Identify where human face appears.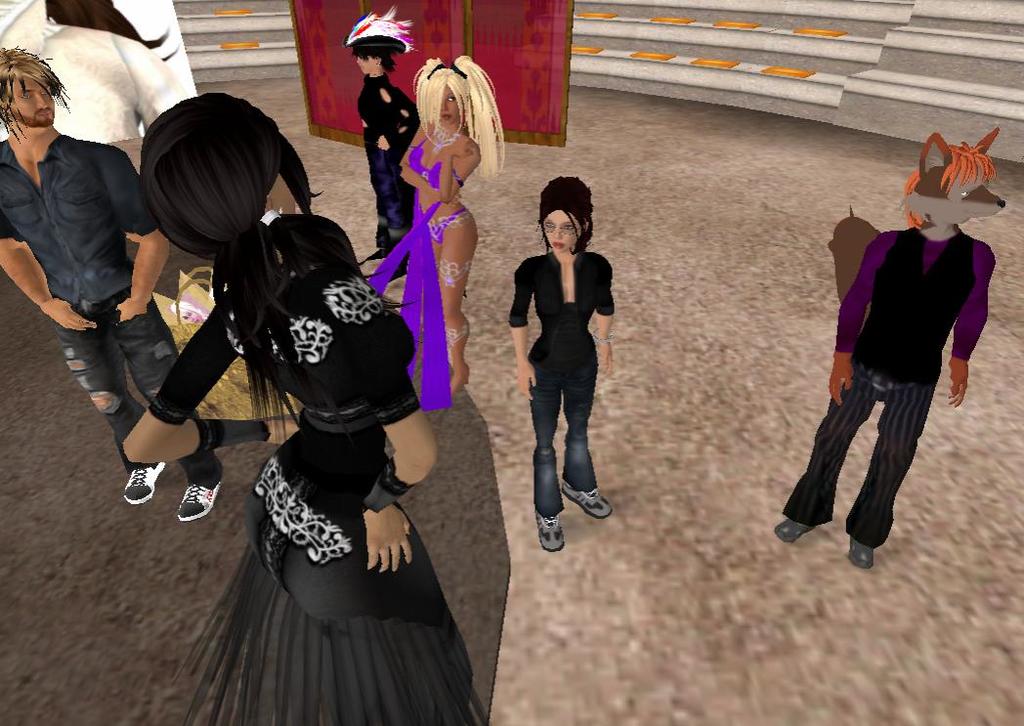
Appears at detection(436, 93, 463, 120).
